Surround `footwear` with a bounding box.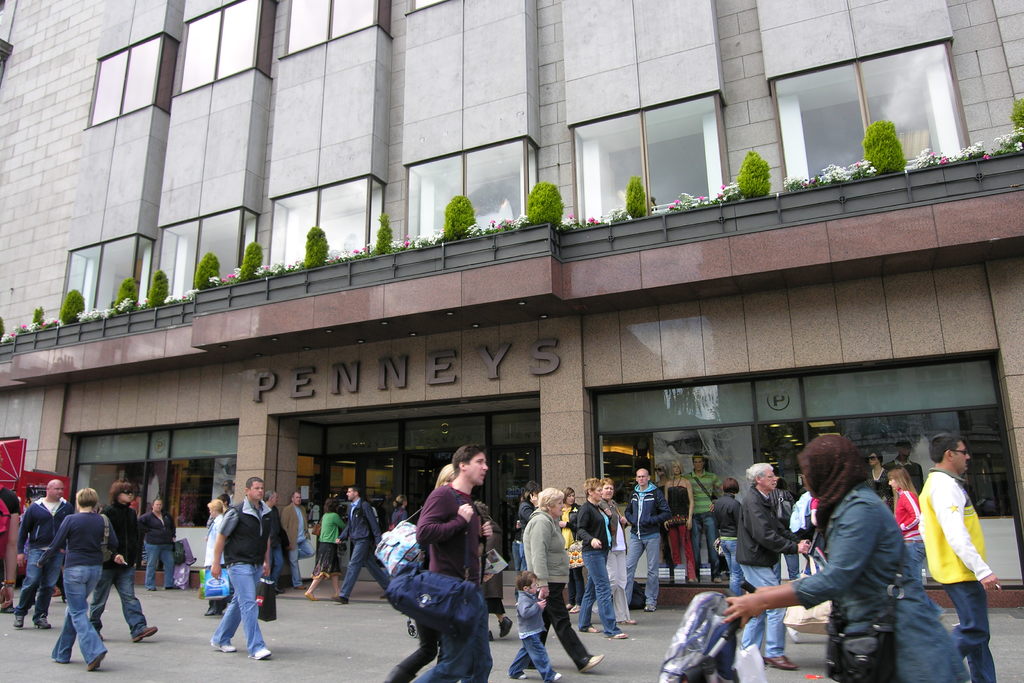
<box>14,613,24,628</box>.
